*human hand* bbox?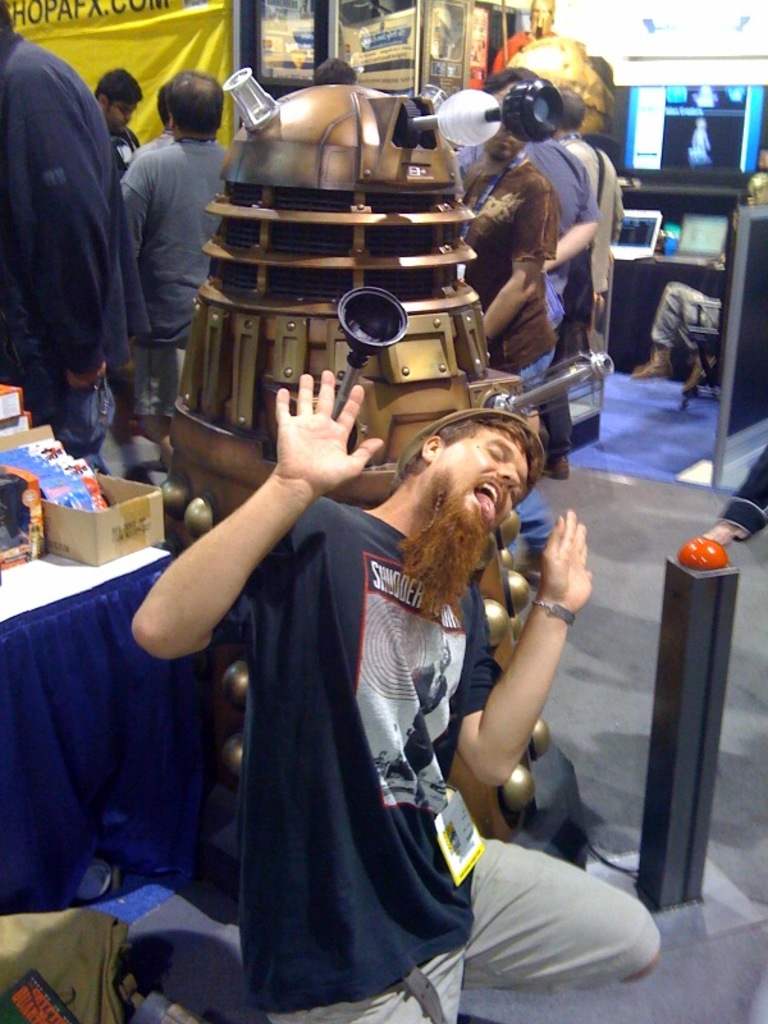
bbox(541, 511, 595, 612)
